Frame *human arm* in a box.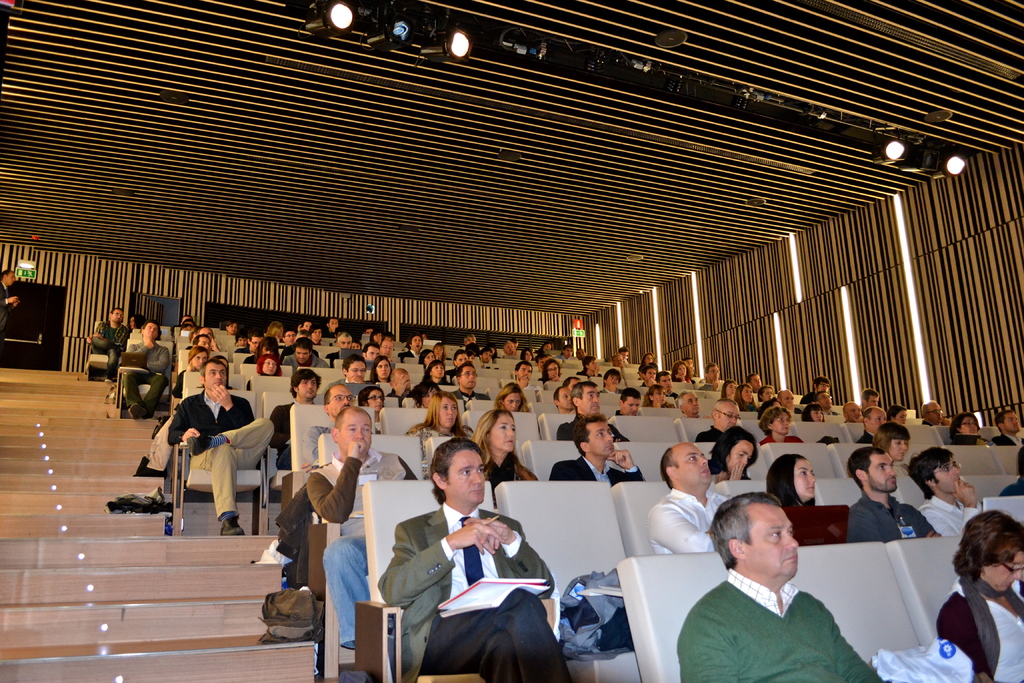
l=712, t=467, r=728, b=486.
